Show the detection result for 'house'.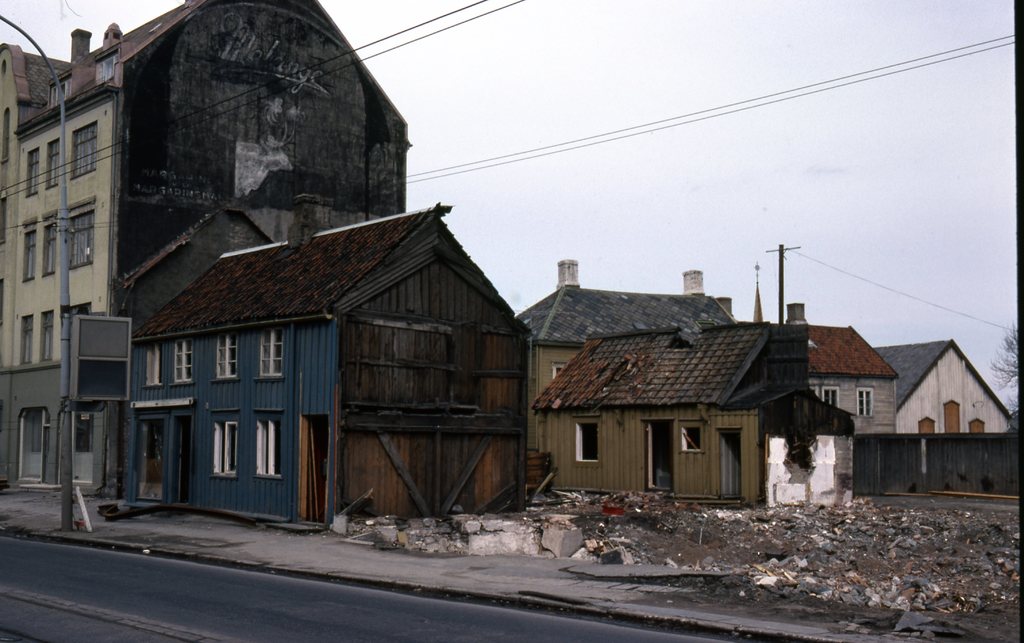
95 196 534 526.
